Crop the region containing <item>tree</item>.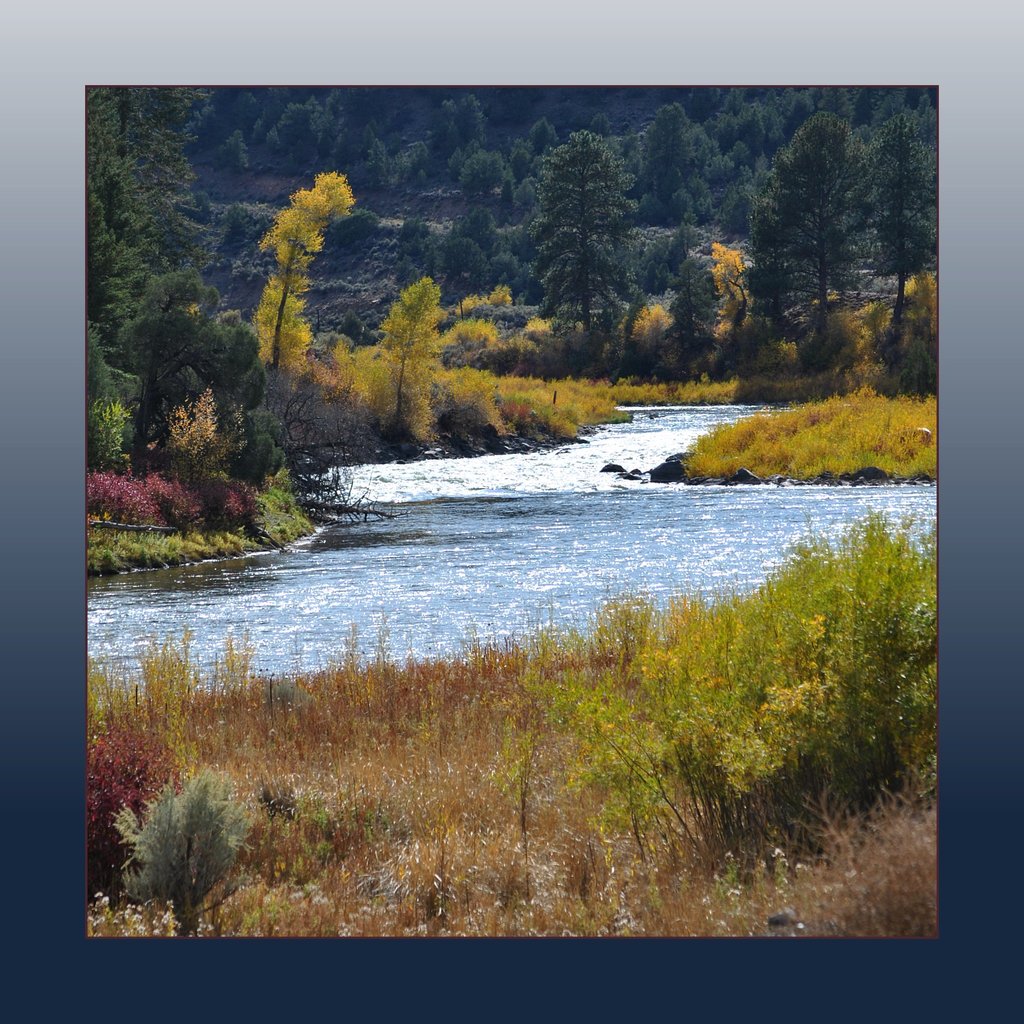
Crop region: 439,204,501,262.
